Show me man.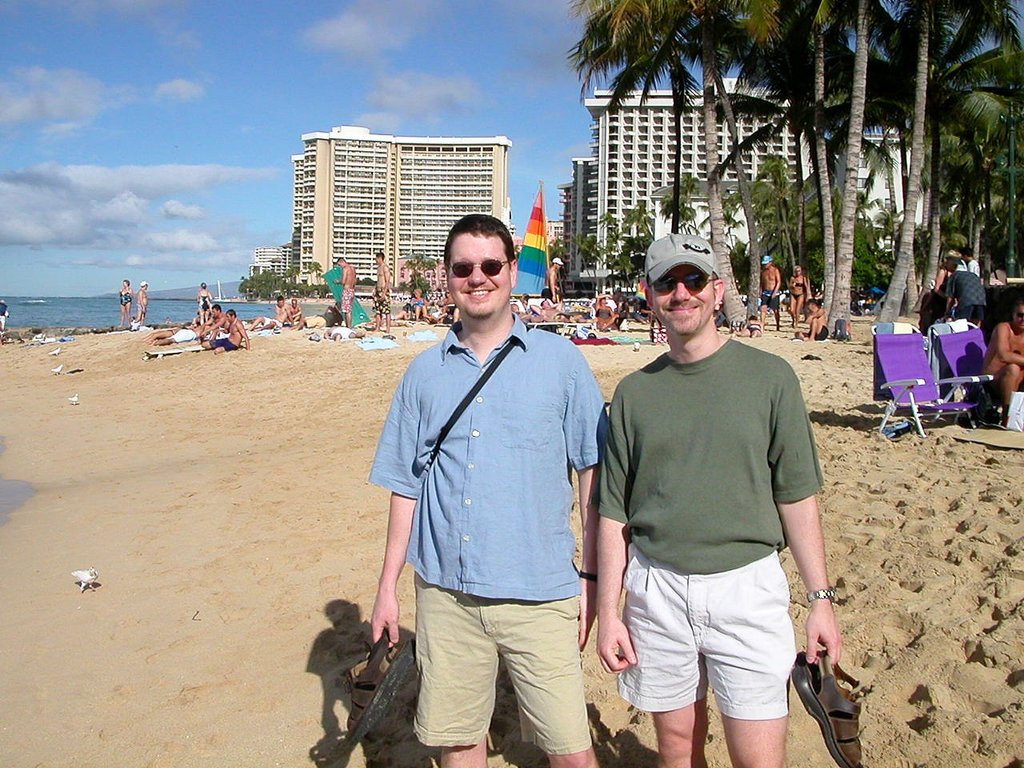
man is here: BBox(134, 278, 148, 324).
